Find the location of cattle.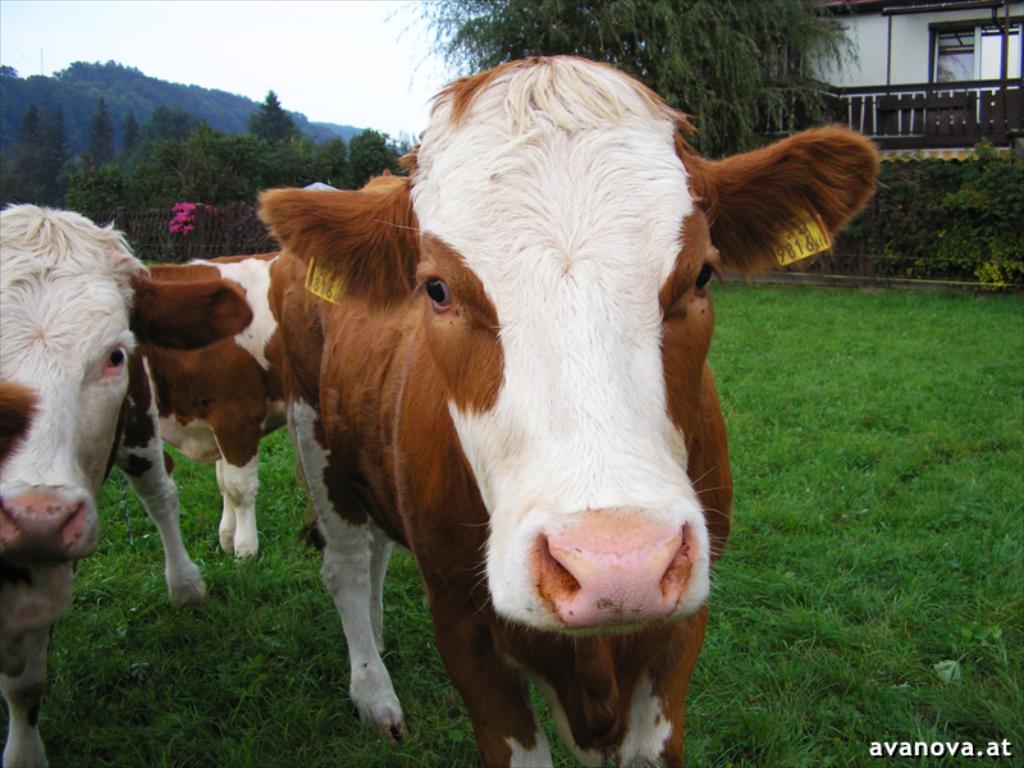
Location: (127, 255, 301, 557).
